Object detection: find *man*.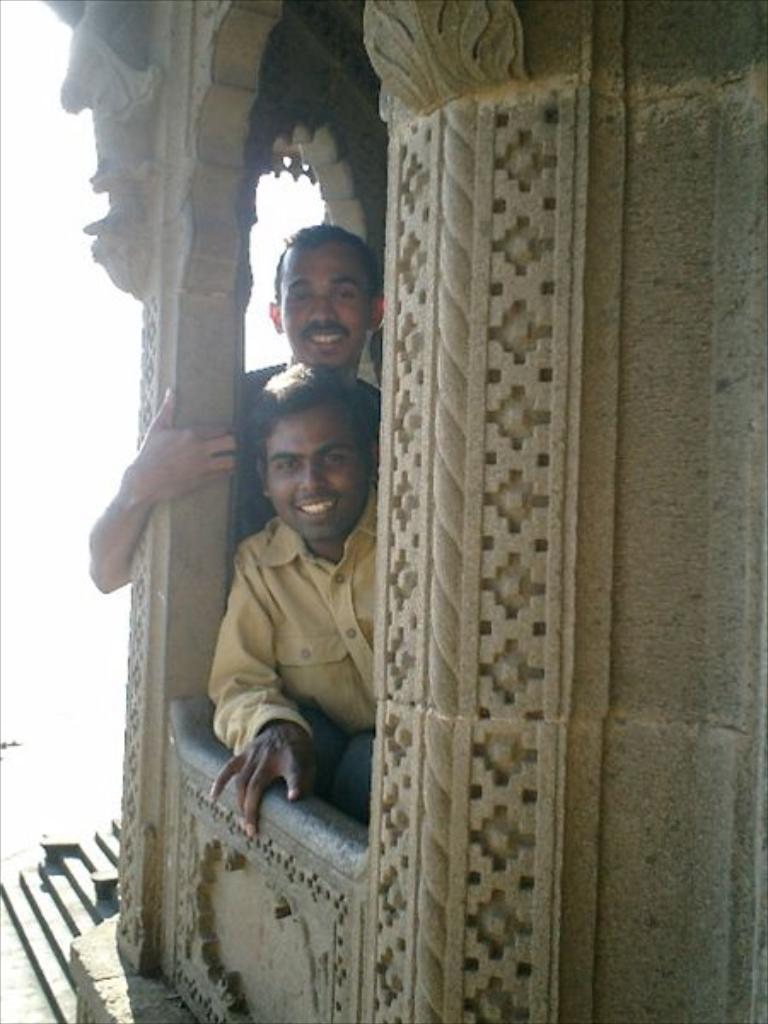
detection(171, 394, 389, 891).
